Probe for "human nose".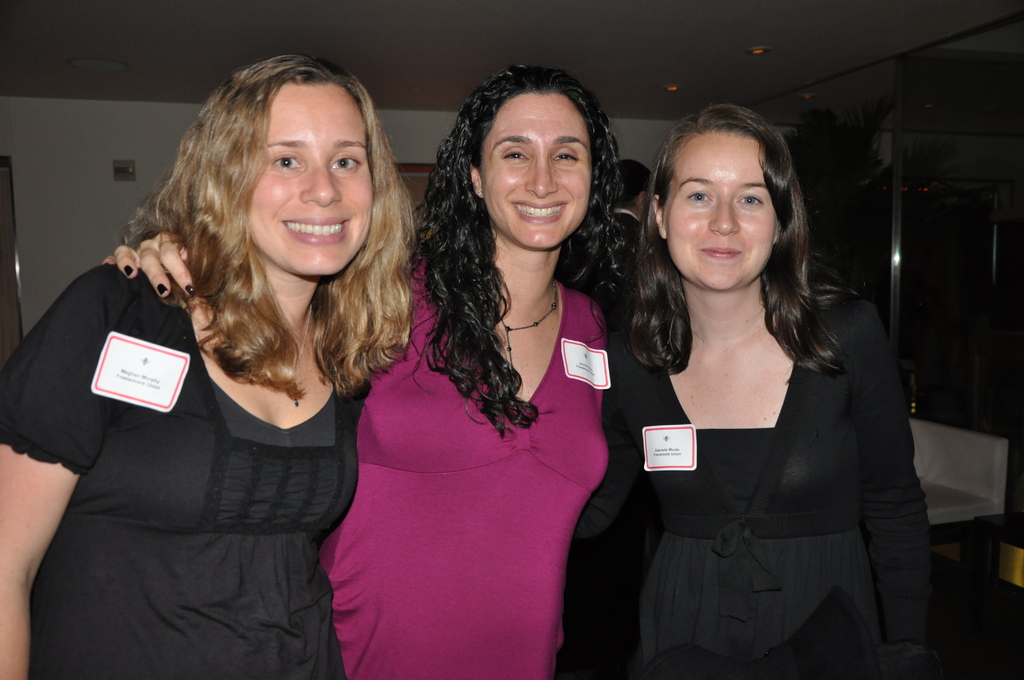
Probe result: crop(707, 194, 742, 237).
